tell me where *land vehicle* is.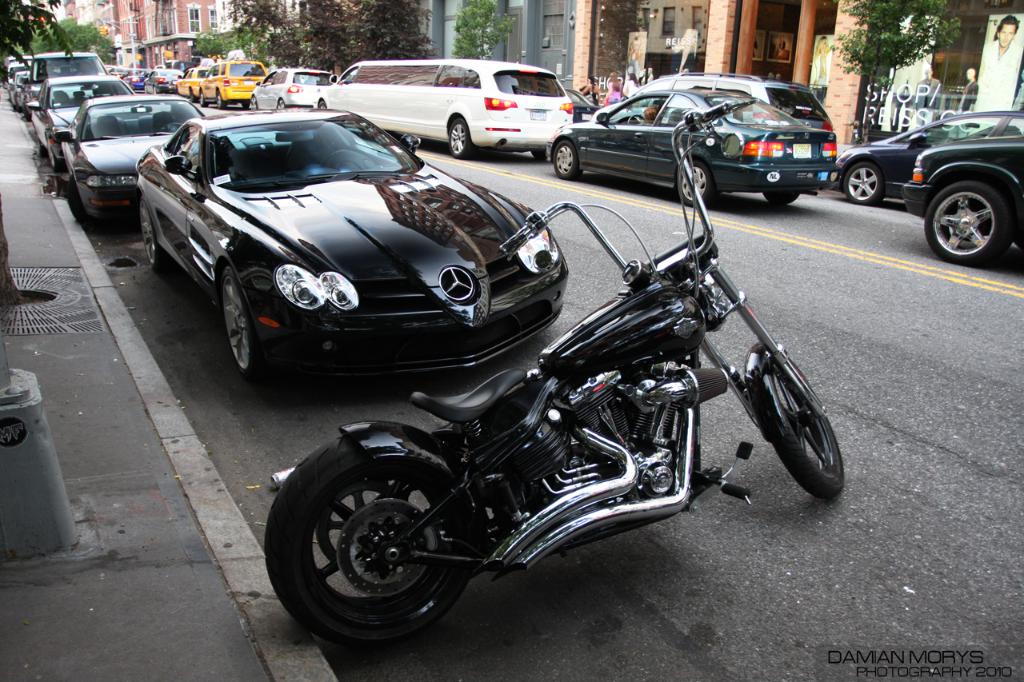
*land vehicle* is at box(130, 70, 145, 92).
